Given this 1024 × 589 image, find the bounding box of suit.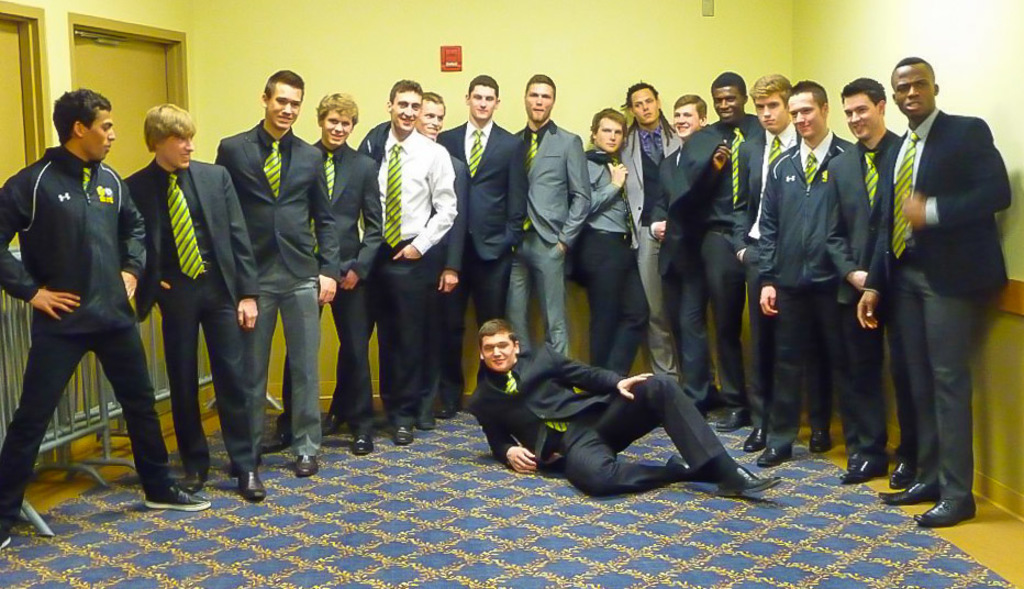
detection(277, 138, 386, 440).
